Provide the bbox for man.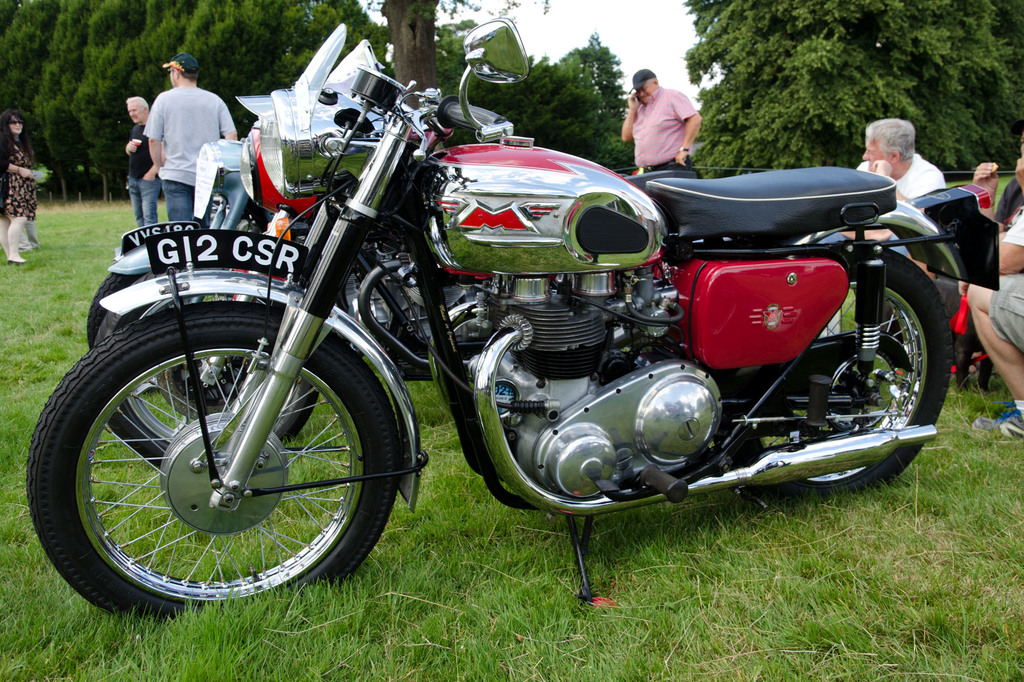
pyautogui.locateOnScreen(126, 58, 244, 219).
